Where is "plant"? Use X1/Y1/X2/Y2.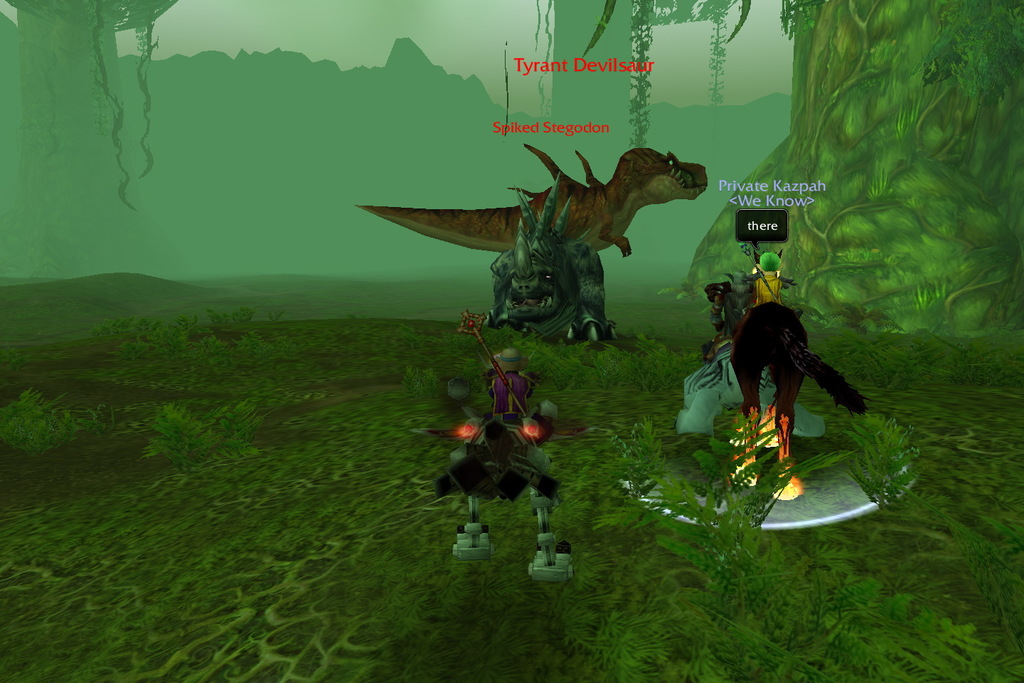
525/403/1023/682.
